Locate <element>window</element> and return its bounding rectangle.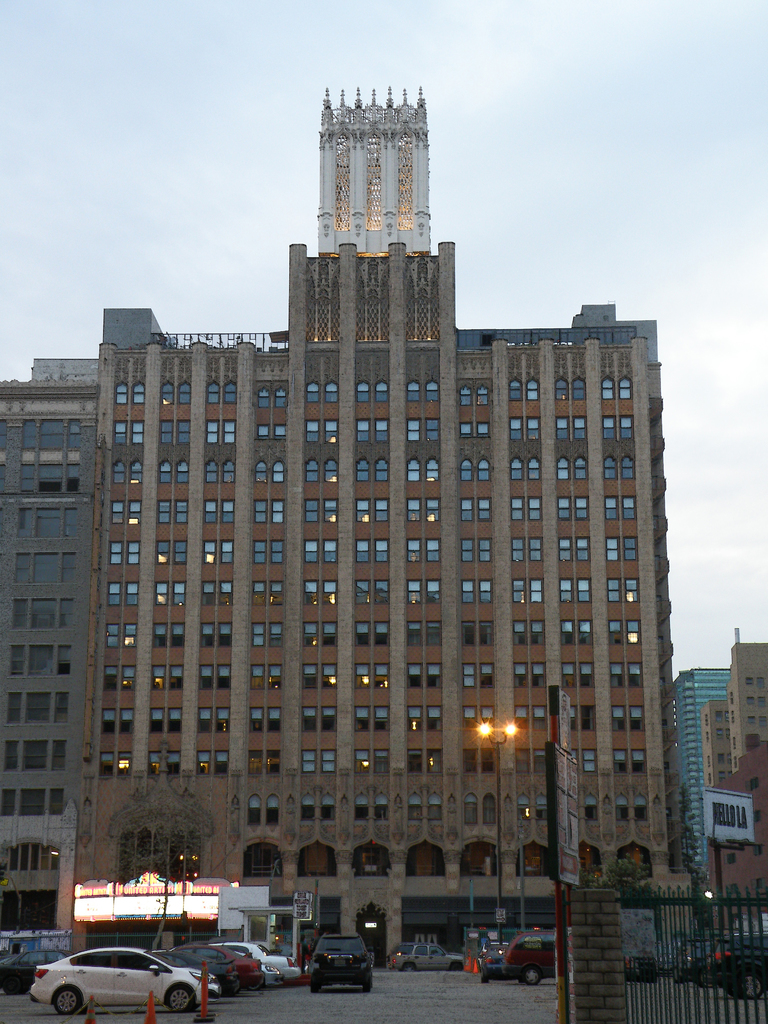
406:503:436:526.
